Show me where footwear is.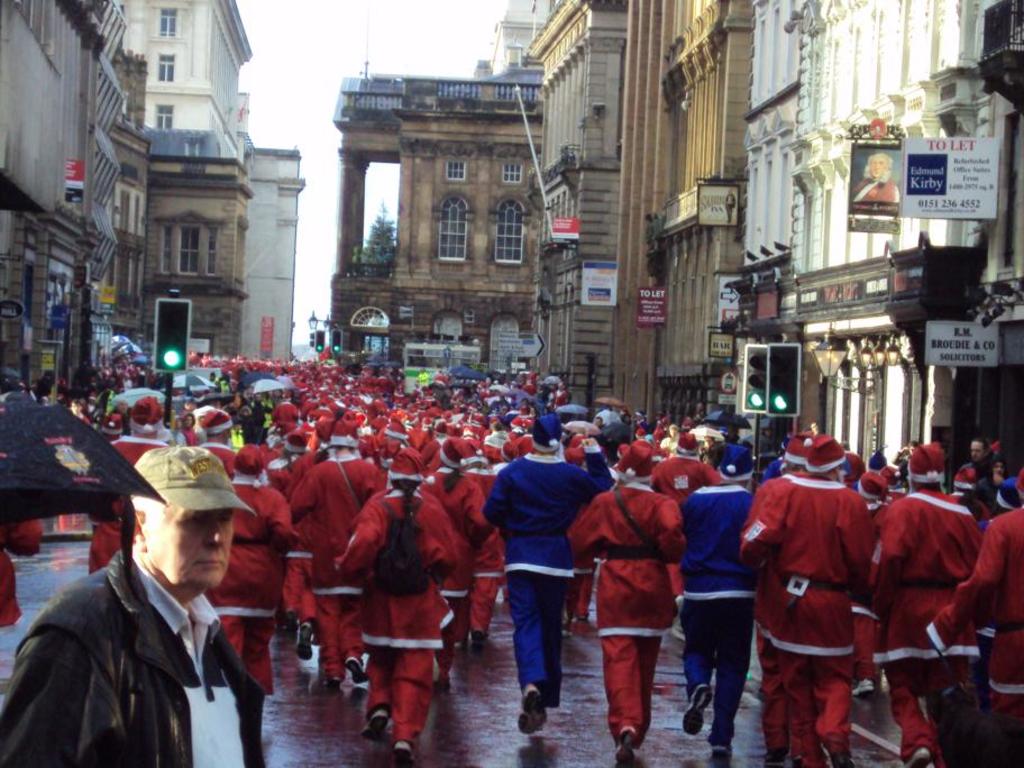
footwear is at [346, 655, 369, 682].
